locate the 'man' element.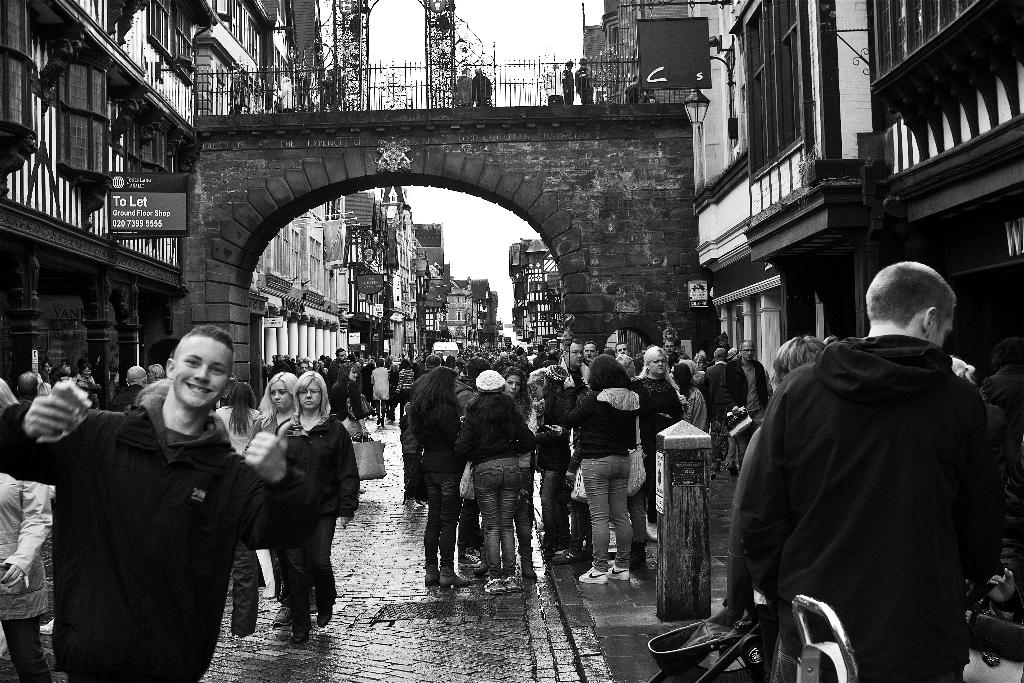
Element bbox: [614, 343, 631, 357].
